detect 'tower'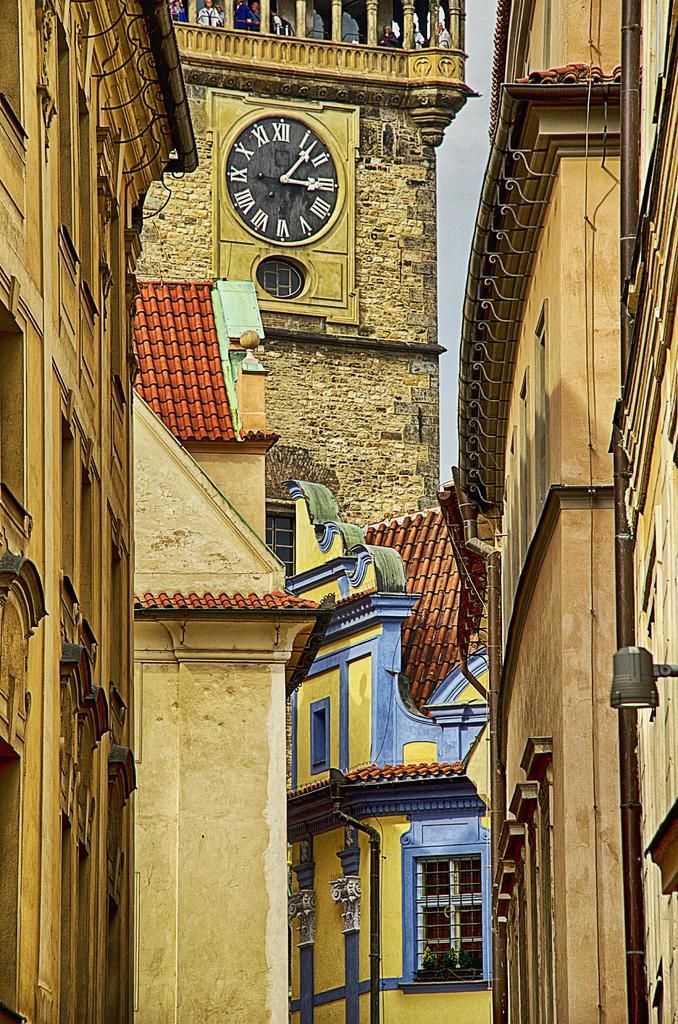
138:0:478:579
